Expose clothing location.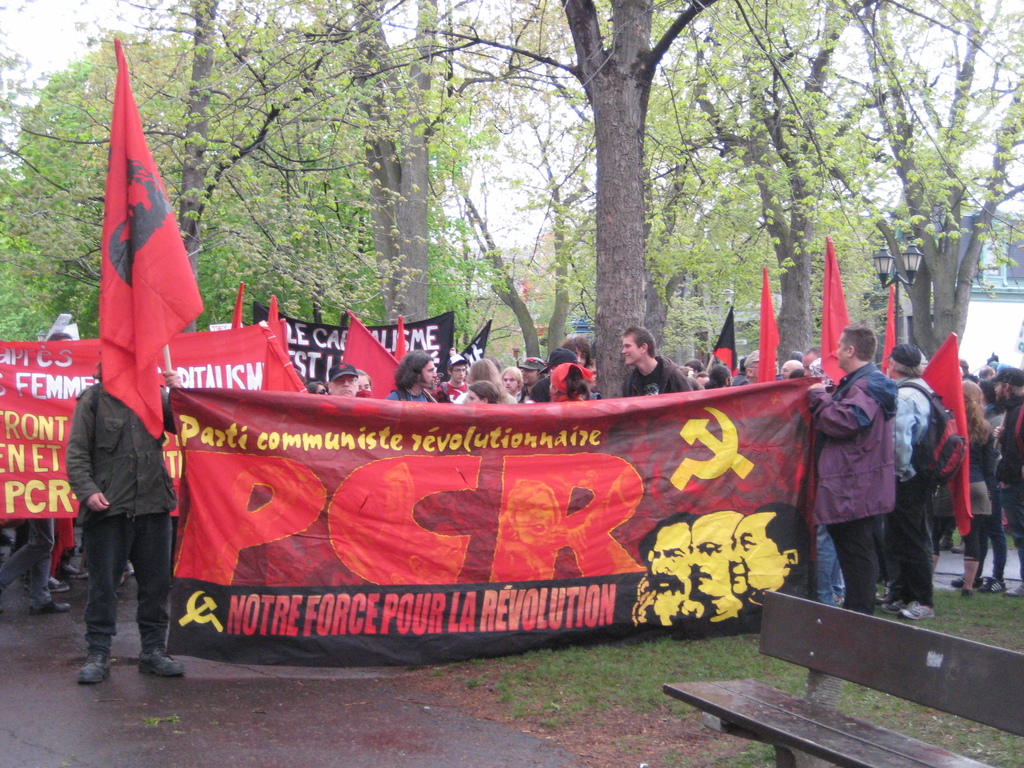
Exposed at 627,358,695,395.
